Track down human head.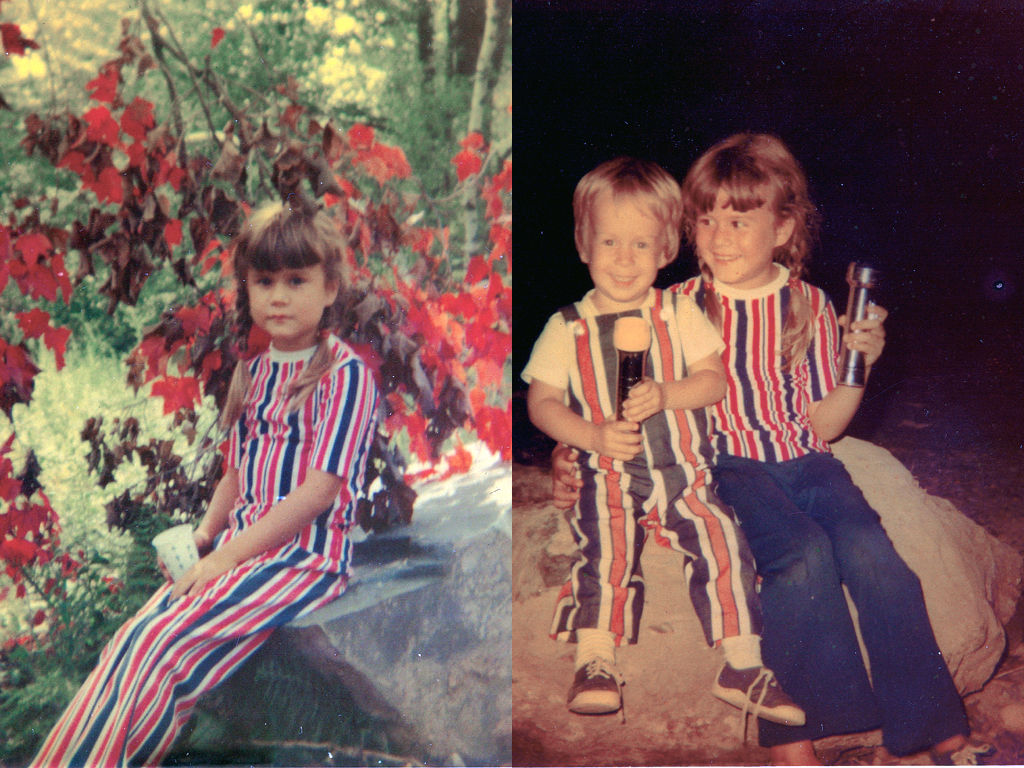
Tracked to x1=680, y1=135, x2=807, y2=283.
